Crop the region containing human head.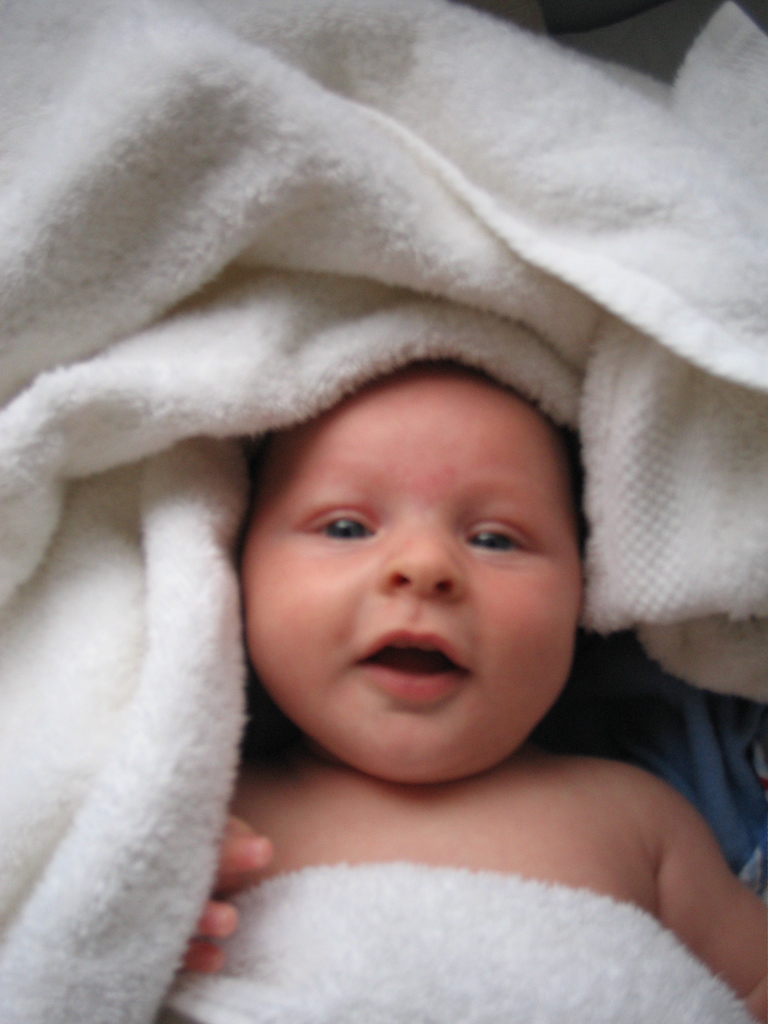
Crop region: (226,334,613,751).
